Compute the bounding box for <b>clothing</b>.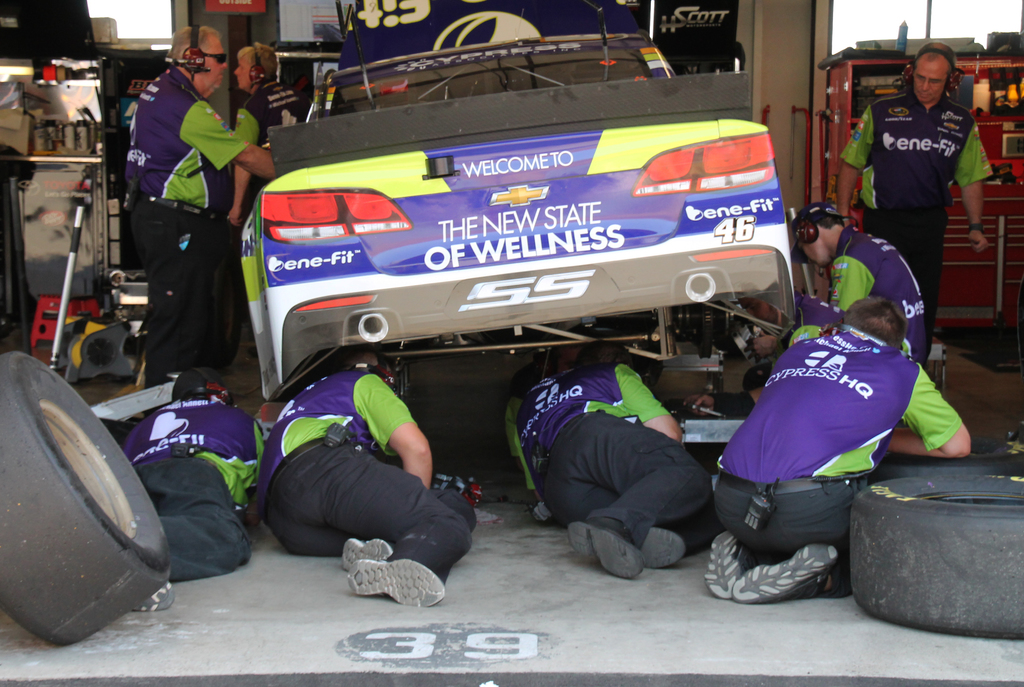
502 360 712 553.
